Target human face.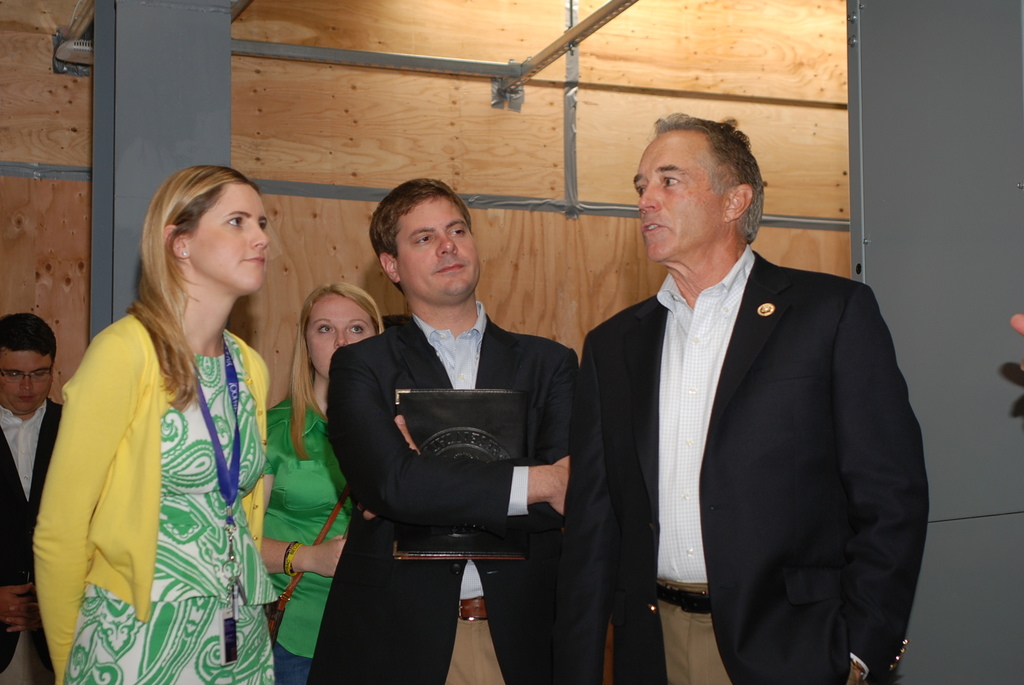
Target region: 633:129:725:263.
